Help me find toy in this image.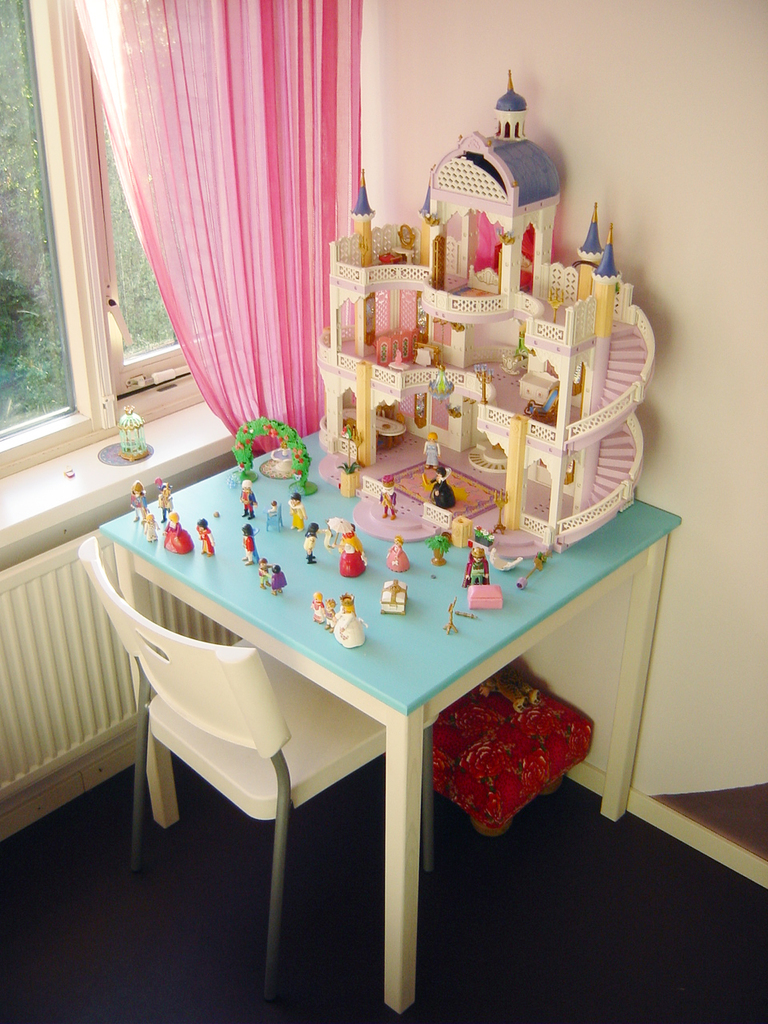
Found it: Rect(519, 552, 547, 590).
